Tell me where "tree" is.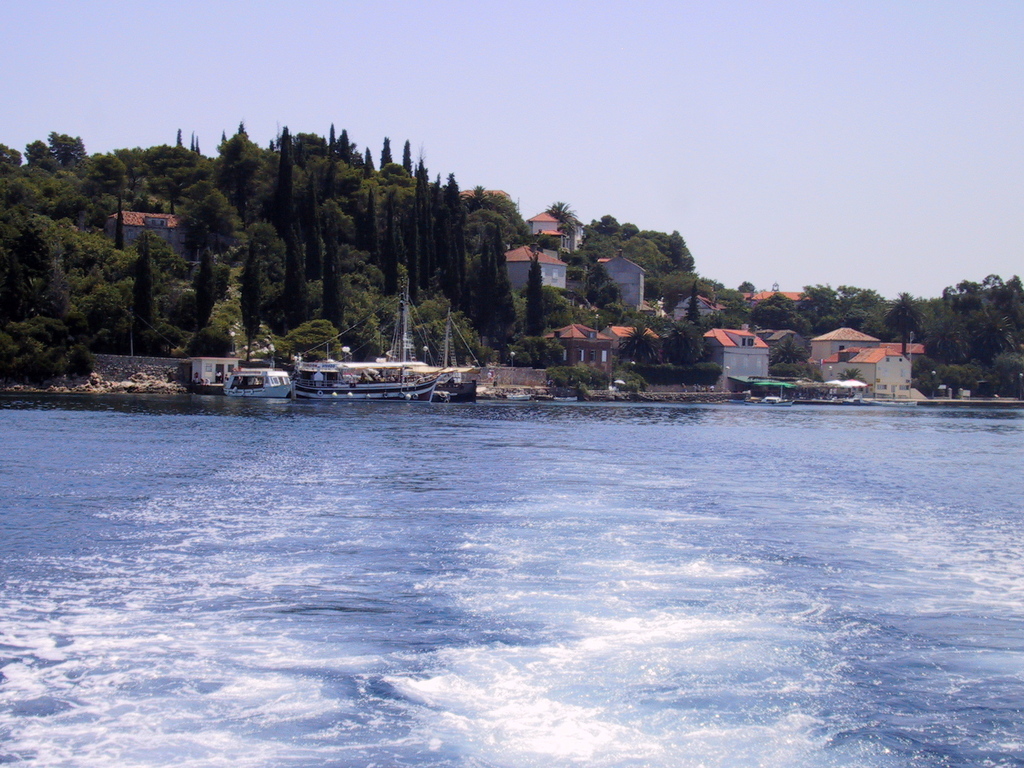
"tree" is at {"x1": 522, "y1": 246, "x2": 546, "y2": 368}.
